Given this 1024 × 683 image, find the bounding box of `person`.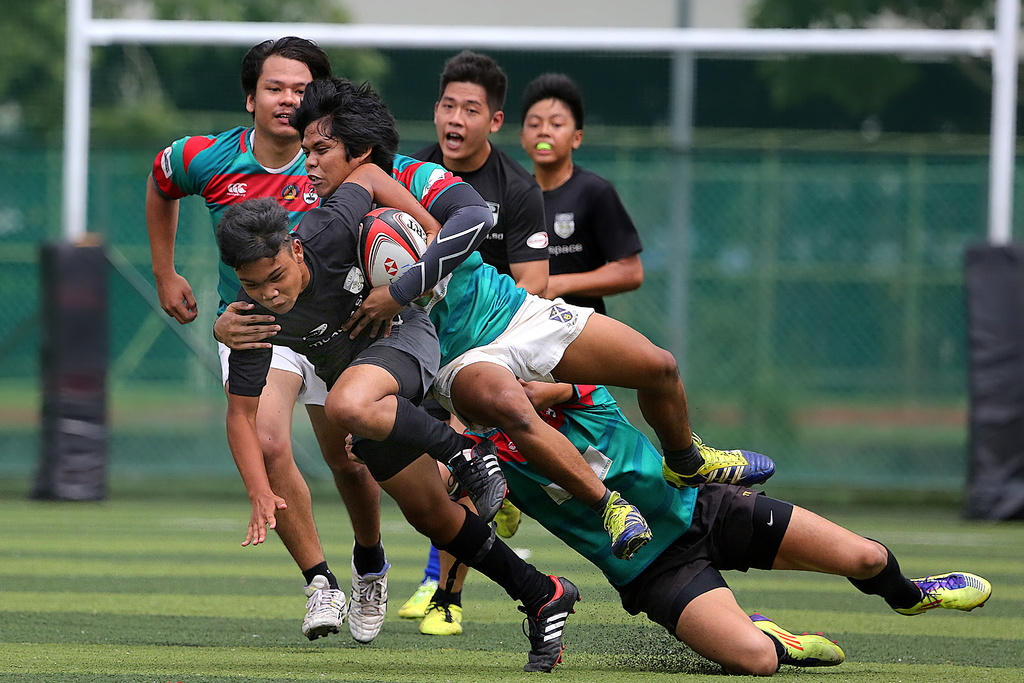
left=409, top=45, right=551, bottom=632.
